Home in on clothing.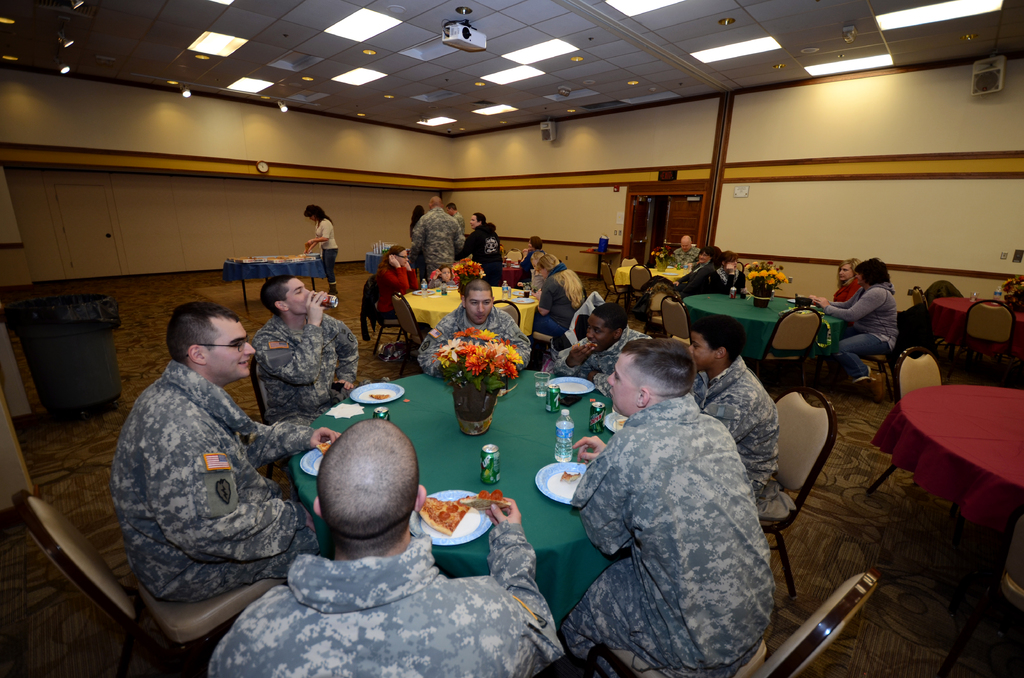
Homed in at [x1=204, y1=517, x2=566, y2=677].
